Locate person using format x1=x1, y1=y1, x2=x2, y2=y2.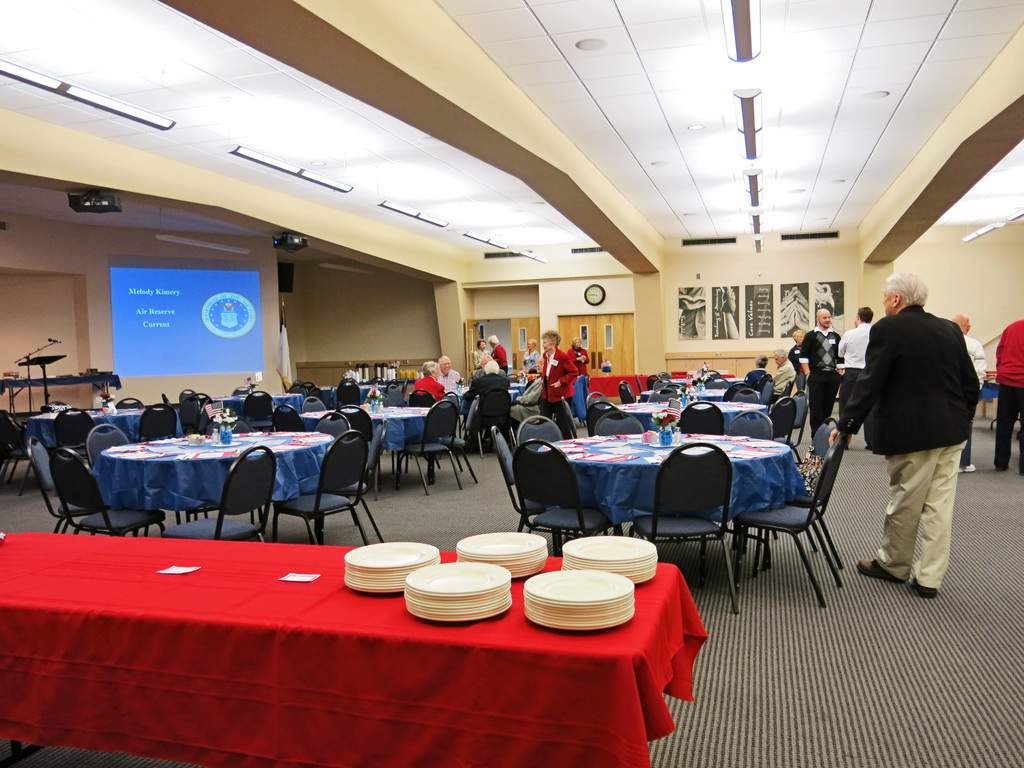
x1=537, y1=331, x2=575, y2=439.
